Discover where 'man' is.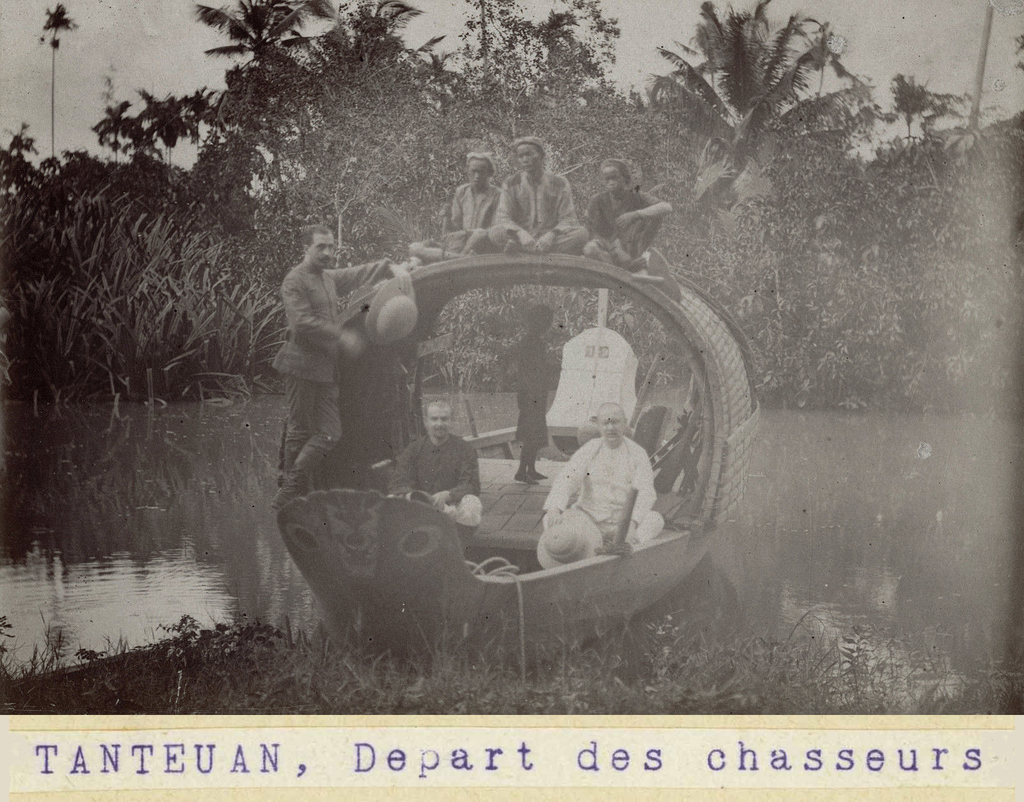
Discovered at <bbox>387, 395, 481, 563</bbox>.
